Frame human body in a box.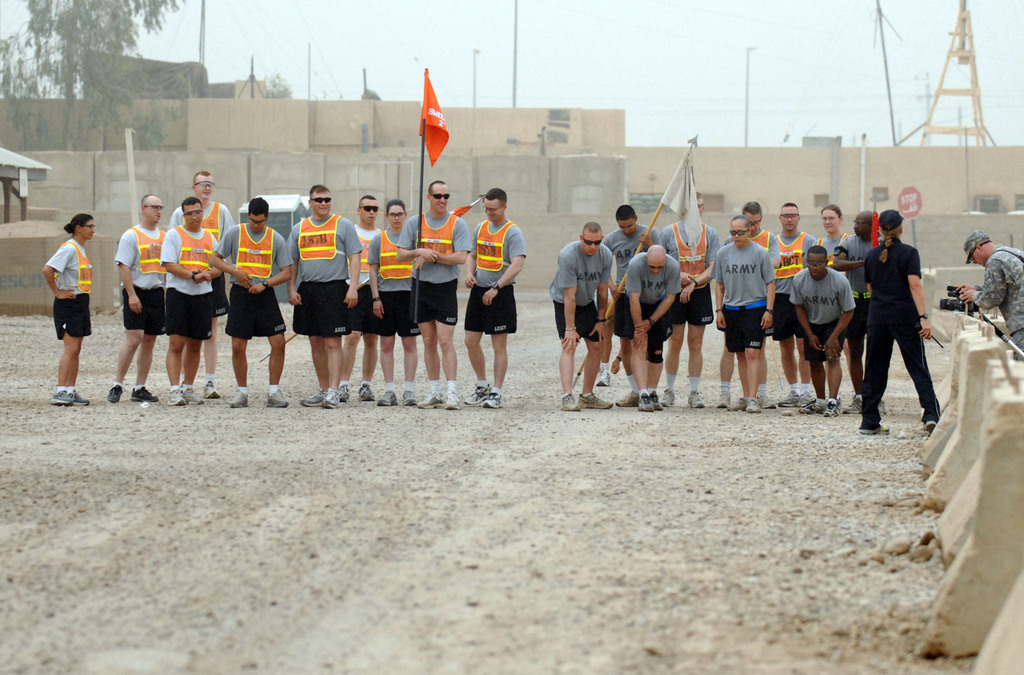
947 241 1023 354.
